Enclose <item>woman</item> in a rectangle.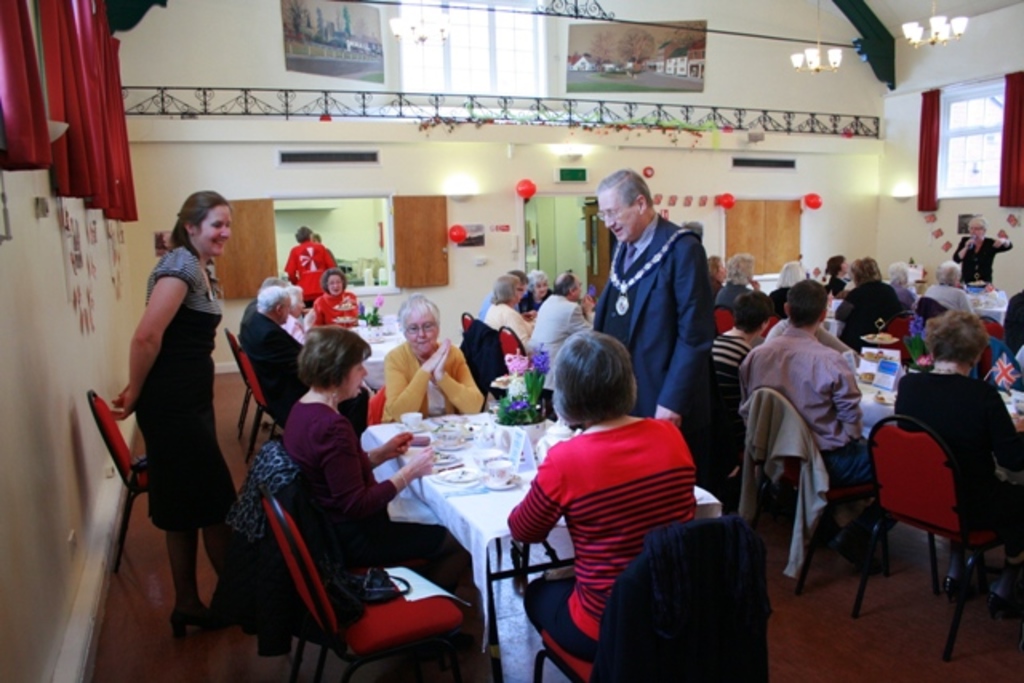
l=714, t=291, r=770, b=374.
